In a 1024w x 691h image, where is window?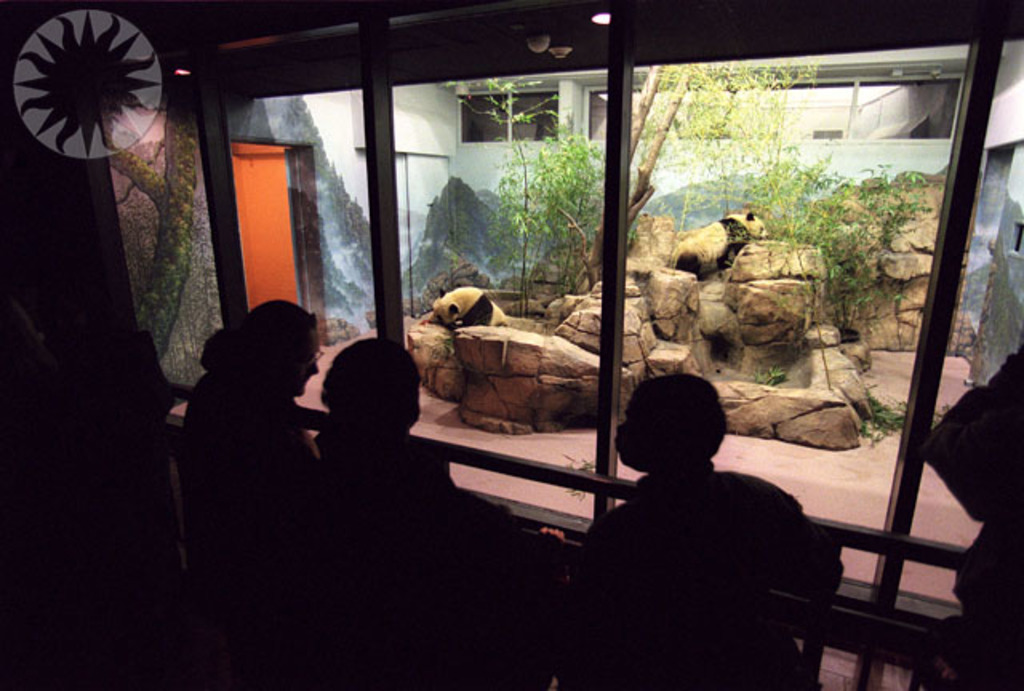
{"x1": 371, "y1": 62, "x2": 622, "y2": 542}.
